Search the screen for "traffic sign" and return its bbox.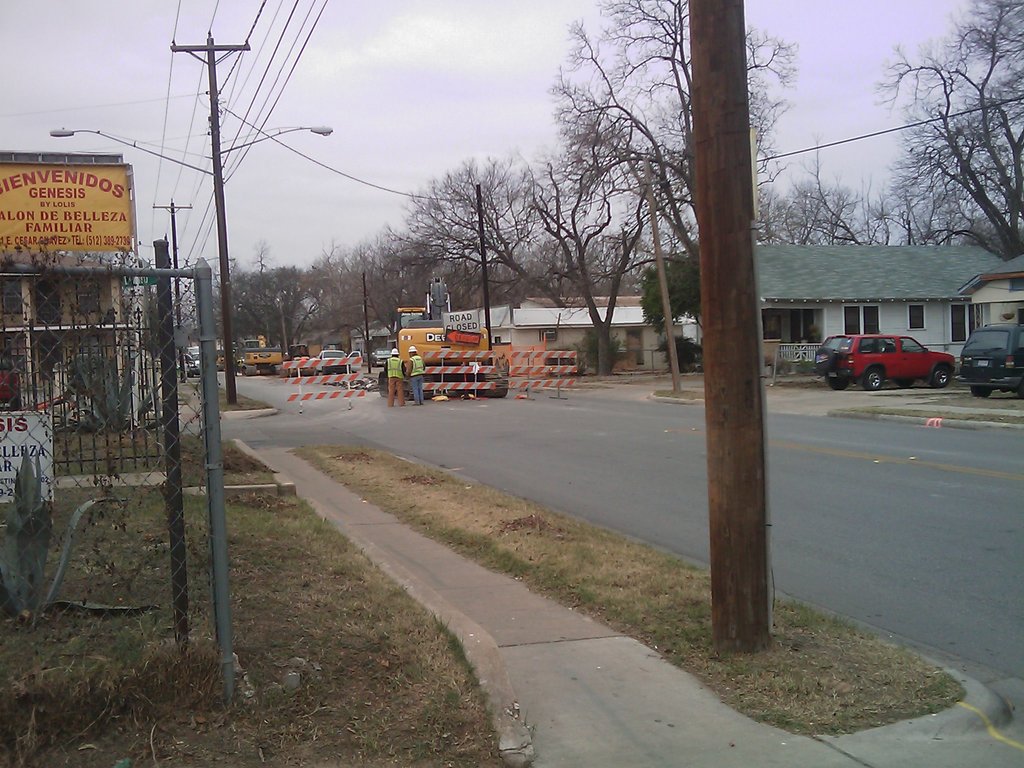
Found: crop(445, 329, 481, 346).
